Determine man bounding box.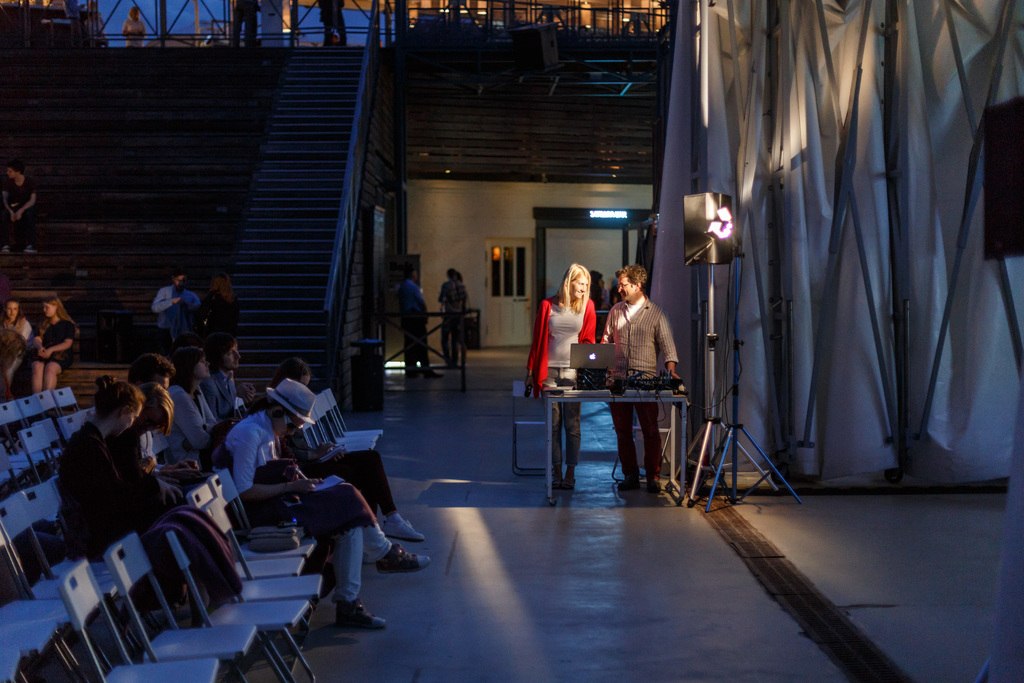
Determined: bbox=[606, 261, 689, 477].
